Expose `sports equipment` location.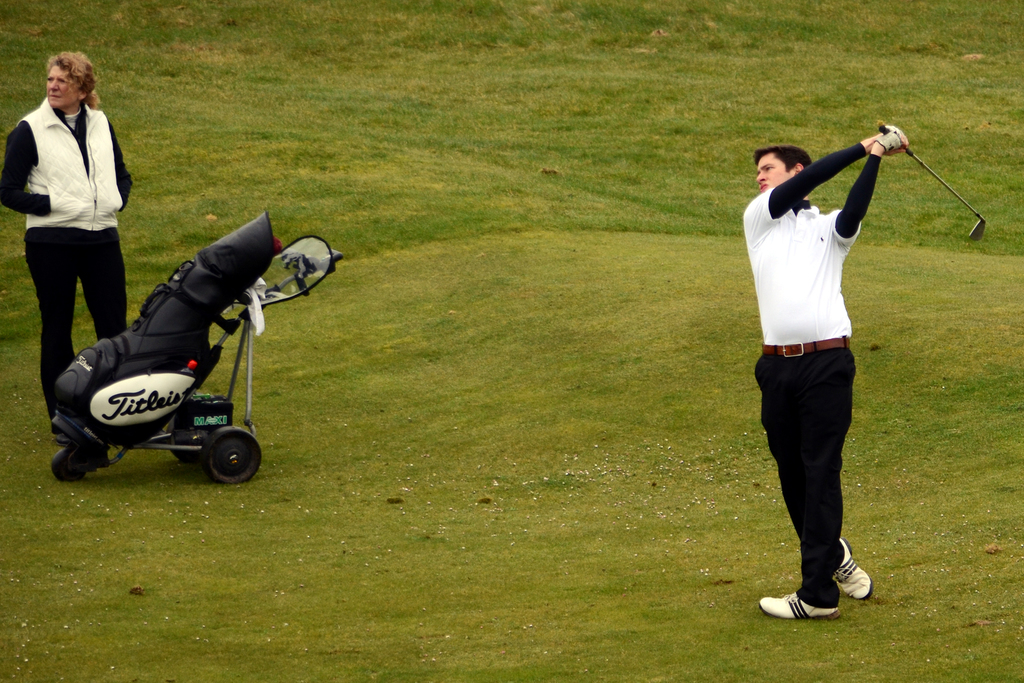
Exposed at pyautogui.locateOnScreen(874, 127, 909, 151).
